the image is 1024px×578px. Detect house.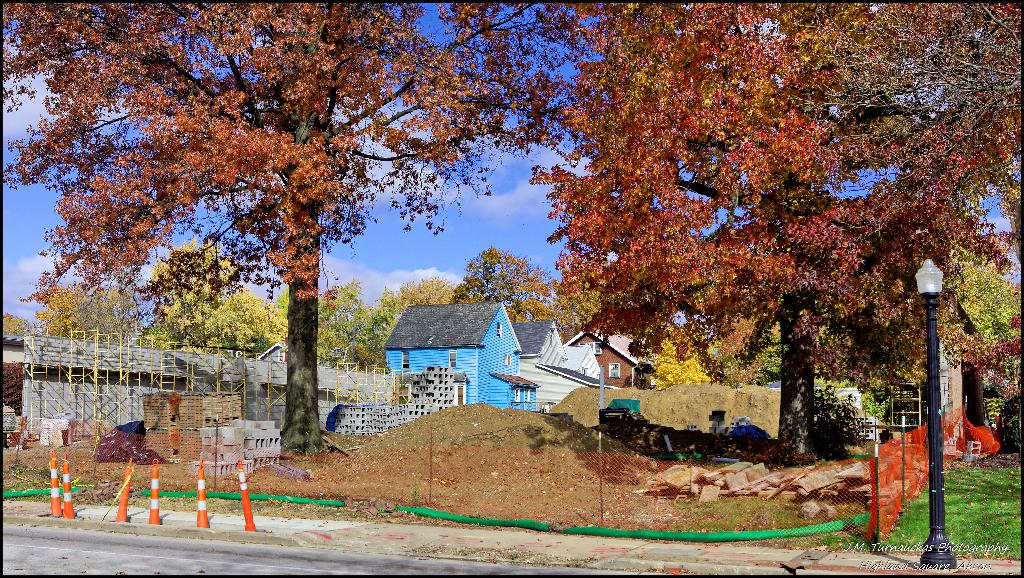
Detection: crop(372, 291, 555, 407).
